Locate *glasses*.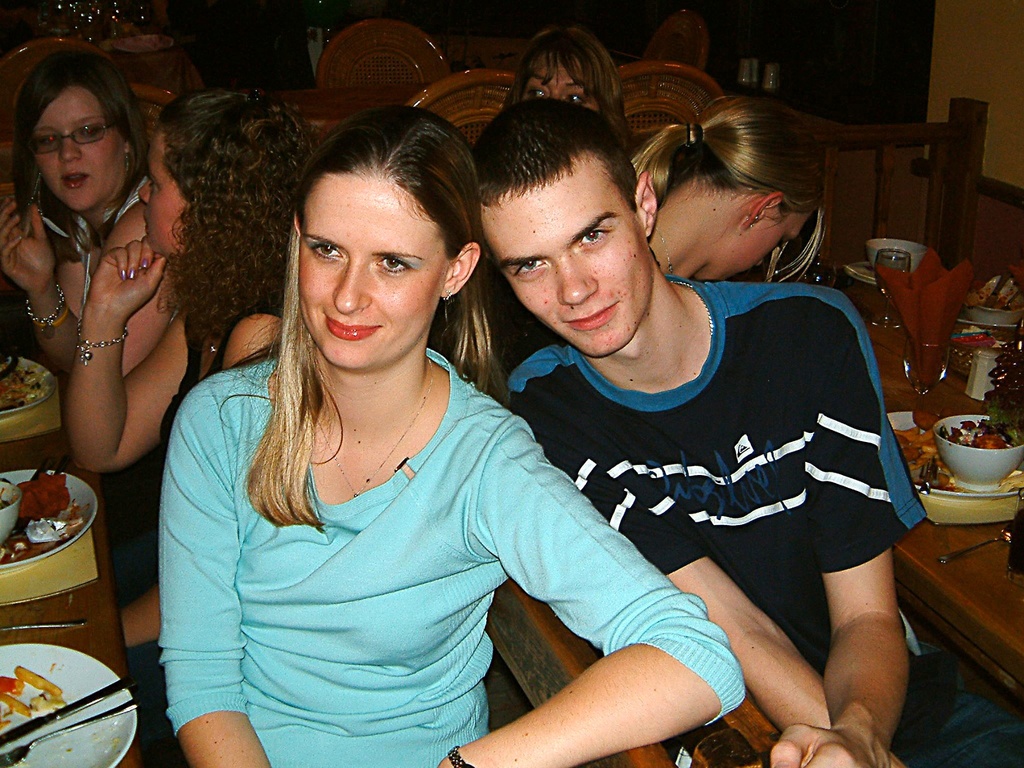
Bounding box: pyautogui.locateOnScreen(26, 118, 118, 153).
